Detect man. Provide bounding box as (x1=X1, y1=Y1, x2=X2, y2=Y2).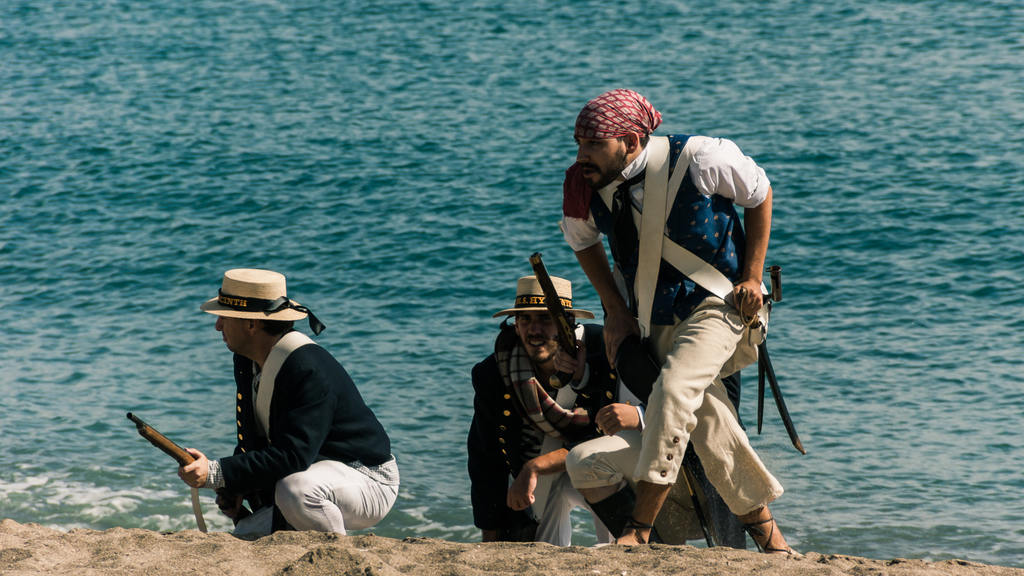
(x1=557, y1=81, x2=788, y2=555).
